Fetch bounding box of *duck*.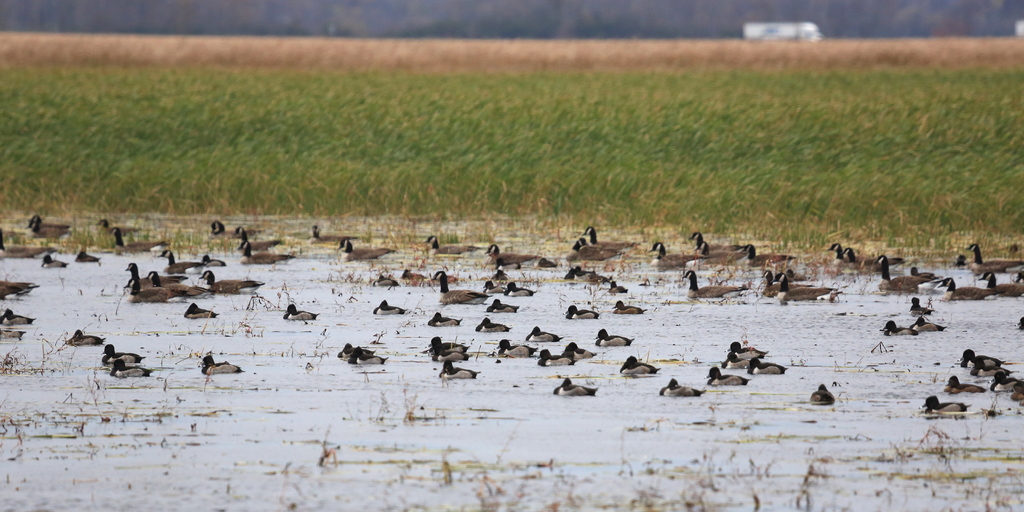
Bbox: left=942, top=269, right=984, bottom=303.
